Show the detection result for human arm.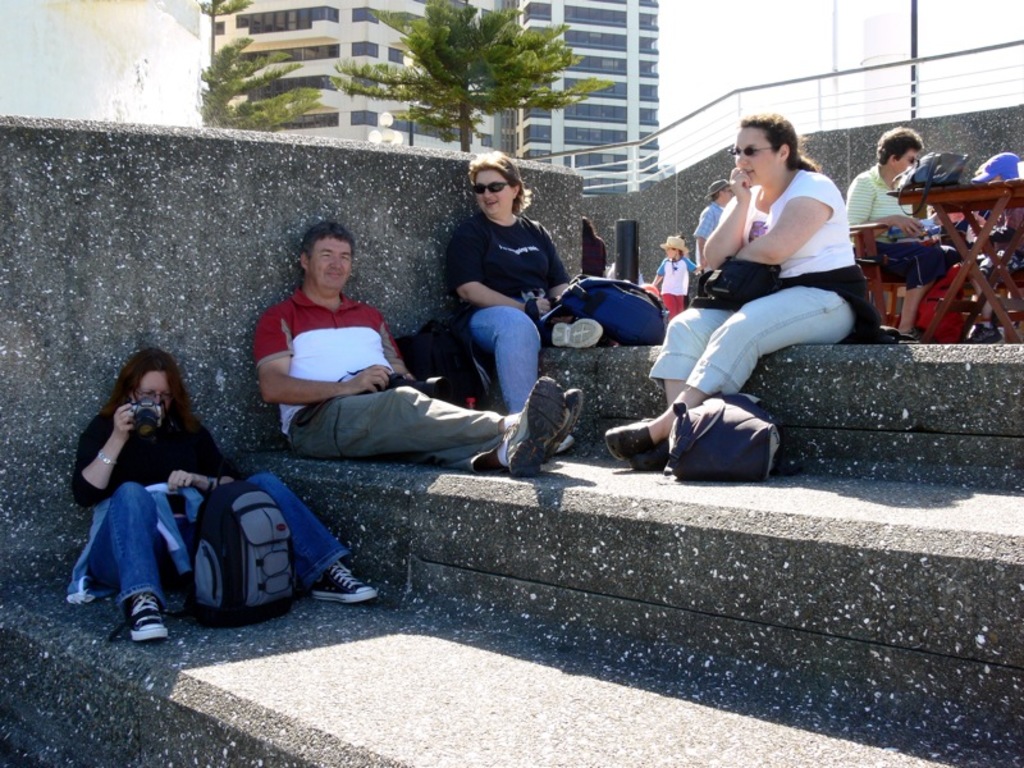
bbox=[253, 306, 385, 399].
